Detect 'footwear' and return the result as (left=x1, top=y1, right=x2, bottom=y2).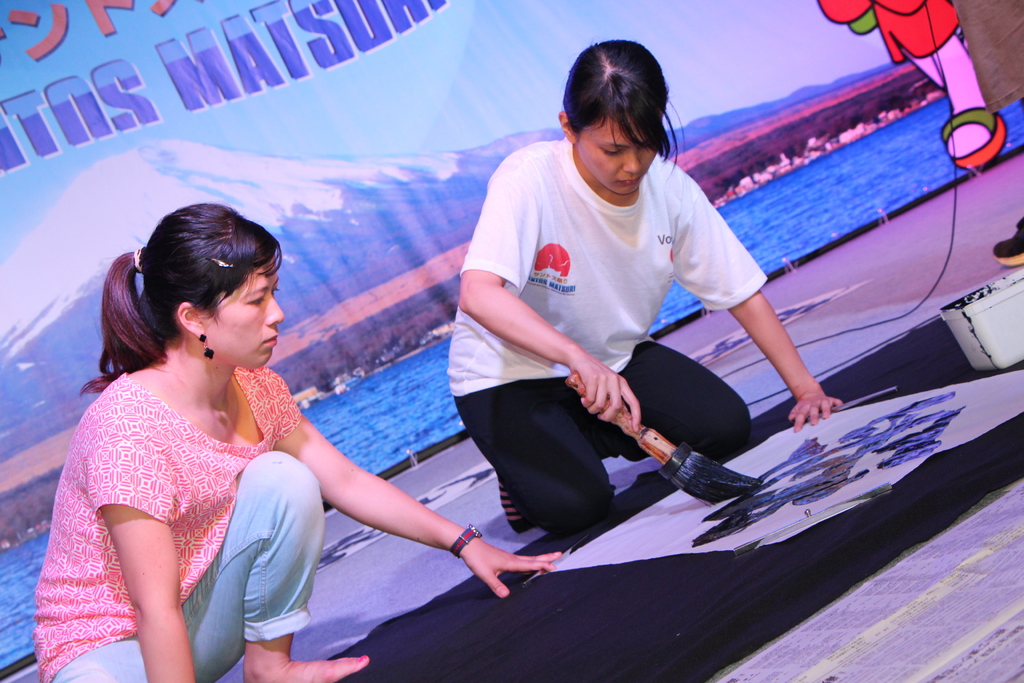
(left=938, top=104, right=1007, bottom=169).
